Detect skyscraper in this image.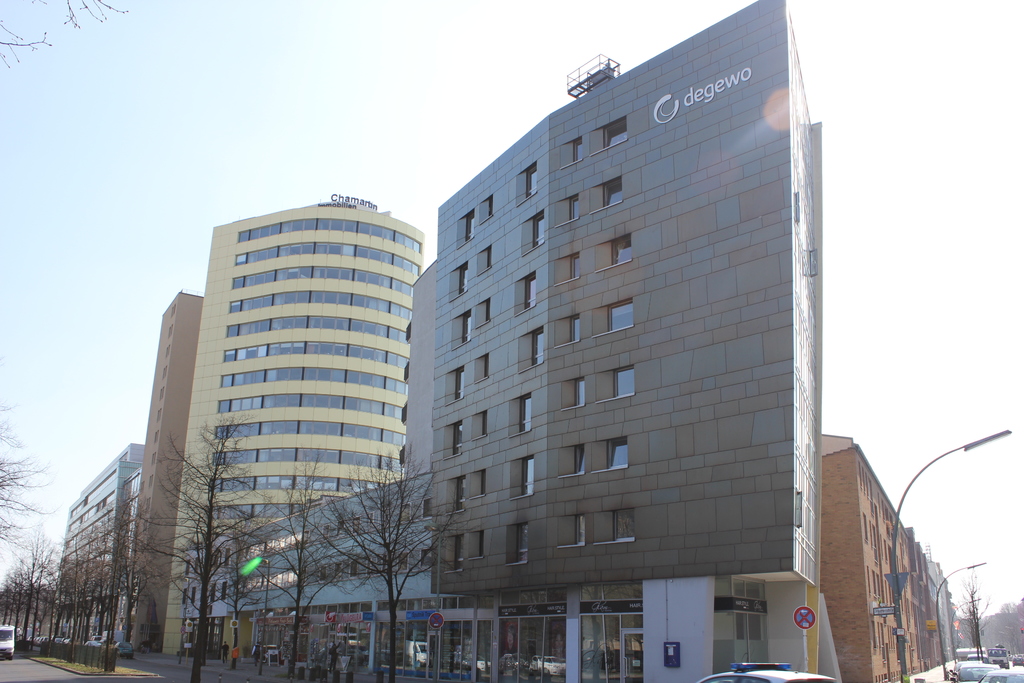
Detection: (414,0,822,598).
